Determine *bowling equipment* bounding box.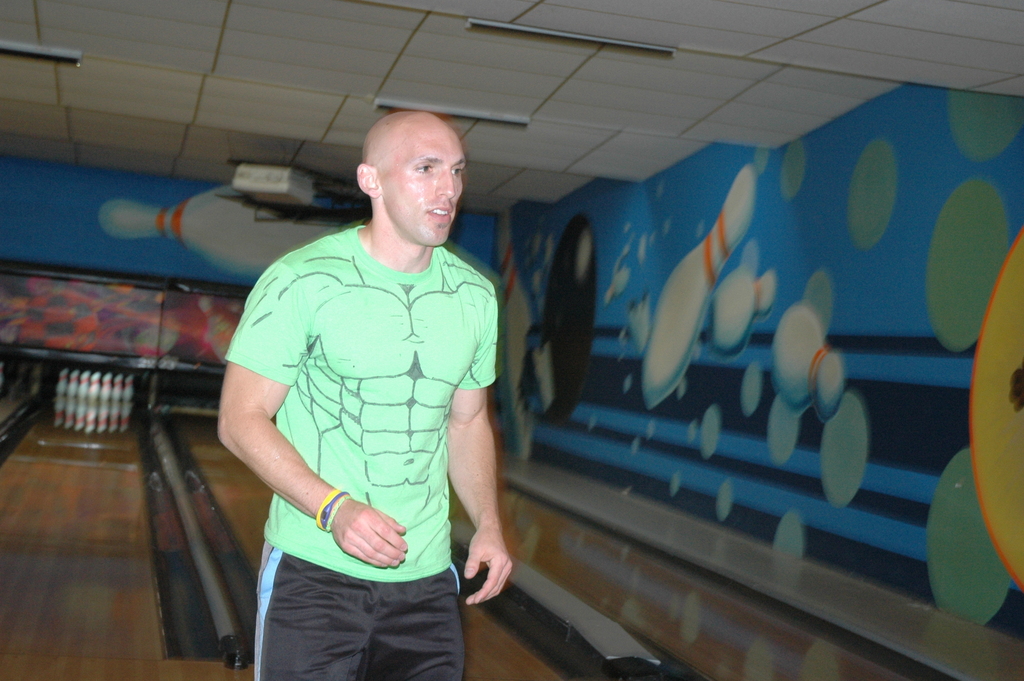
Determined: (left=533, top=200, right=598, bottom=425).
